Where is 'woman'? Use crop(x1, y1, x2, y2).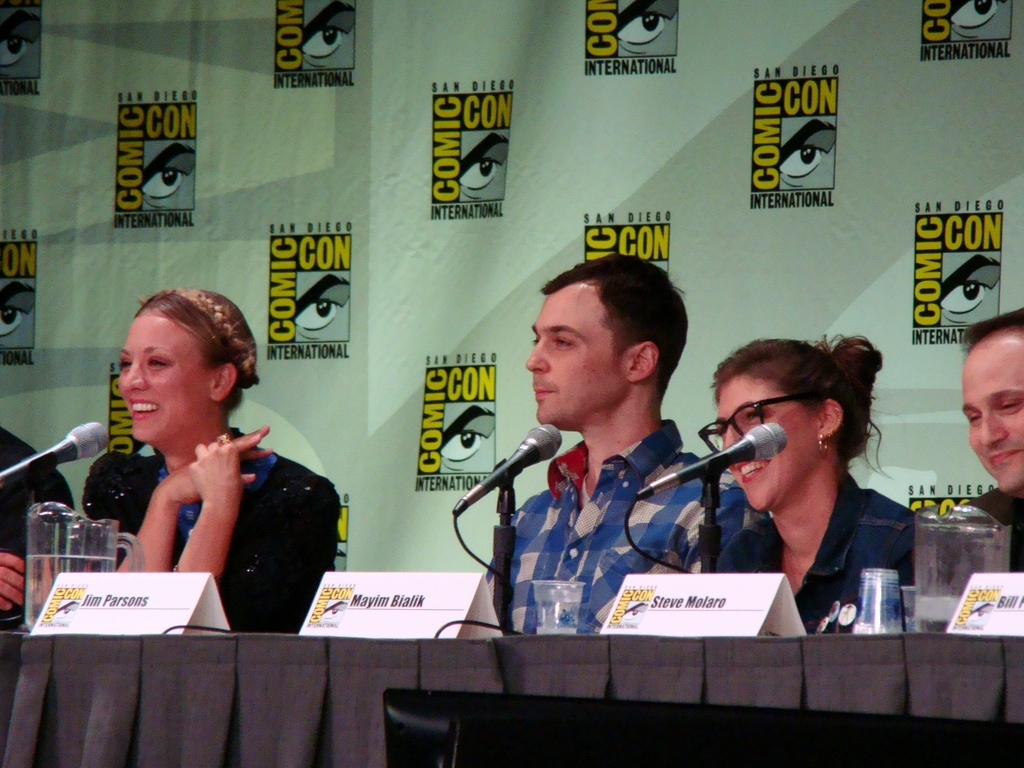
crop(57, 304, 326, 643).
